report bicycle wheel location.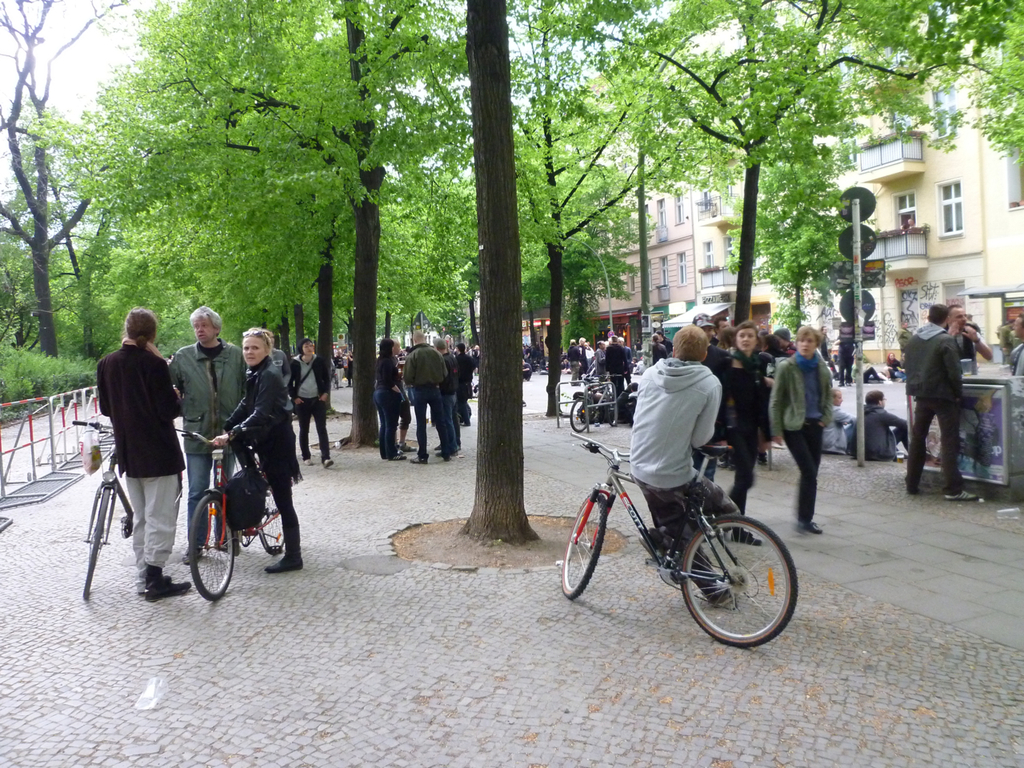
Report: bbox(672, 518, 786, 650).
